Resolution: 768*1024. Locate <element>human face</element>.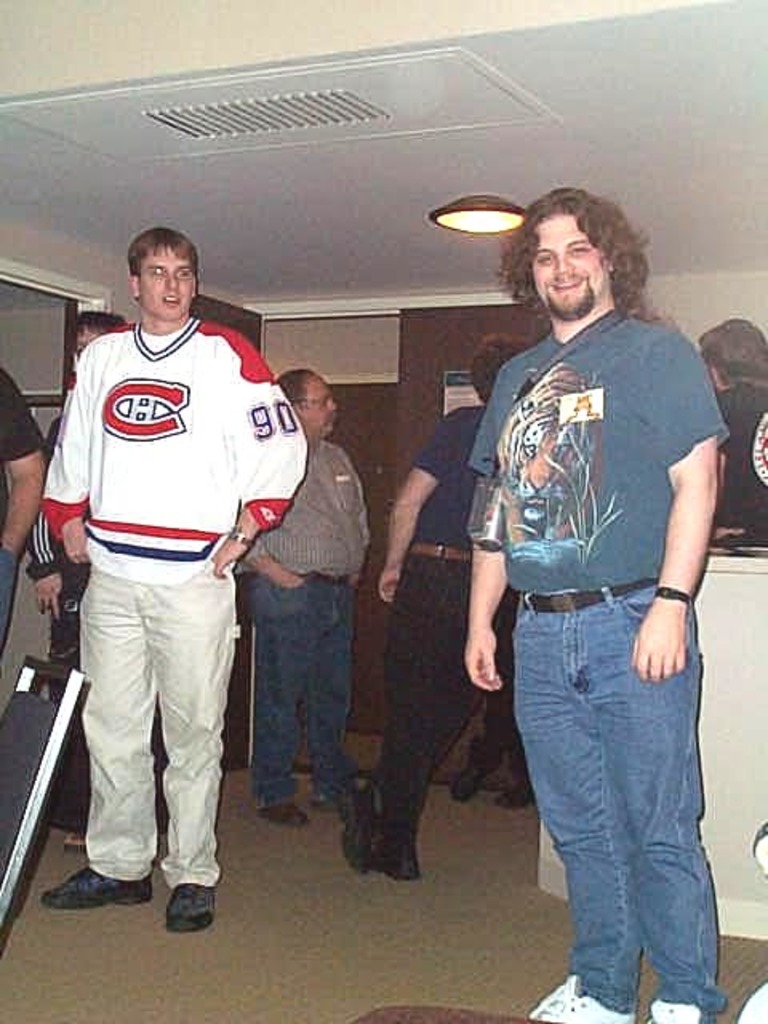
bbox=(307, 381, 339, 440).
